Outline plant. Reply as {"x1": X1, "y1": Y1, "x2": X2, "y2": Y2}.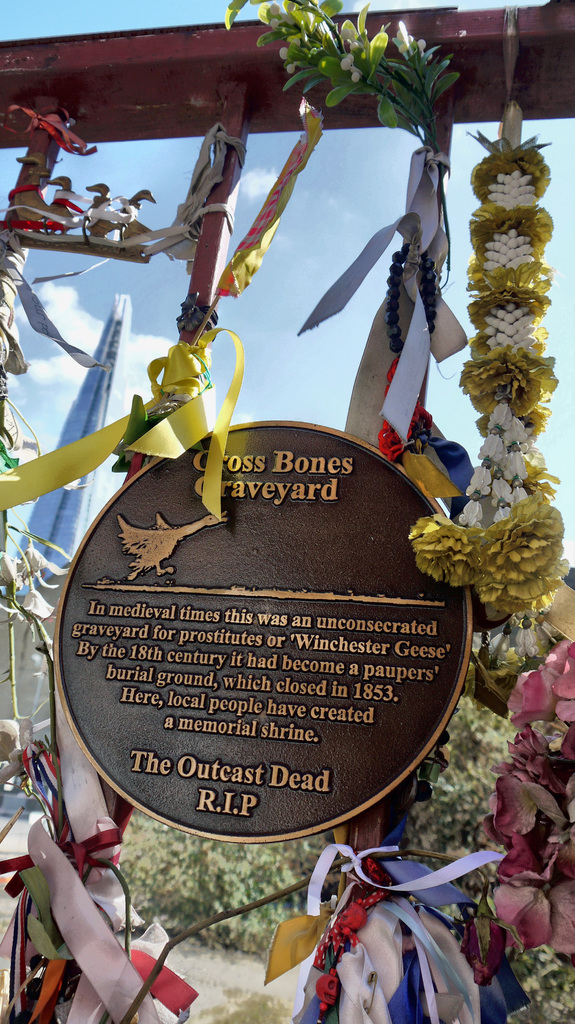
{"x1": 223, "y1": 0, "x2": 462, "y2": 179}.
